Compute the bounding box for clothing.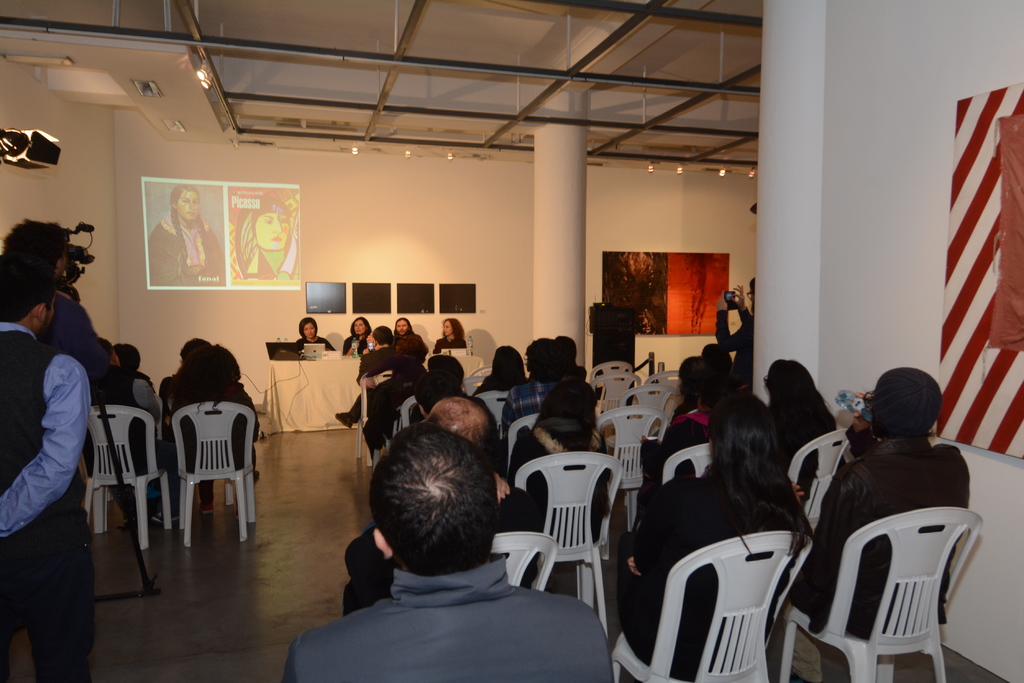
{"left": 431, "top": 332, "right": 468, "bottom": 347}.
